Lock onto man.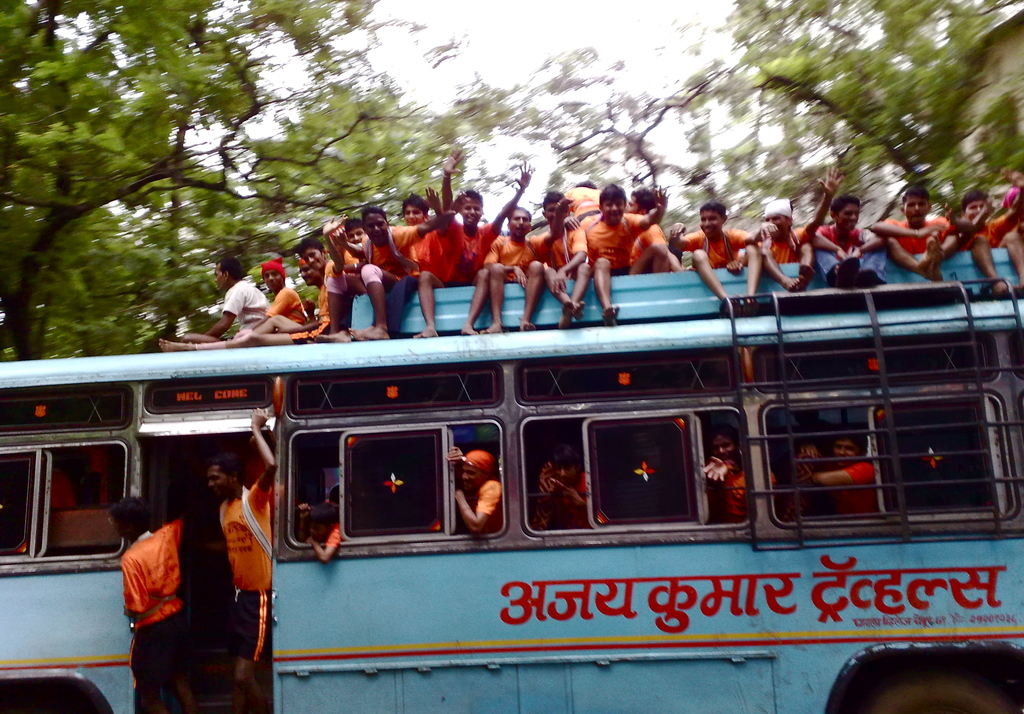
Locked: 799/430/878/516.
